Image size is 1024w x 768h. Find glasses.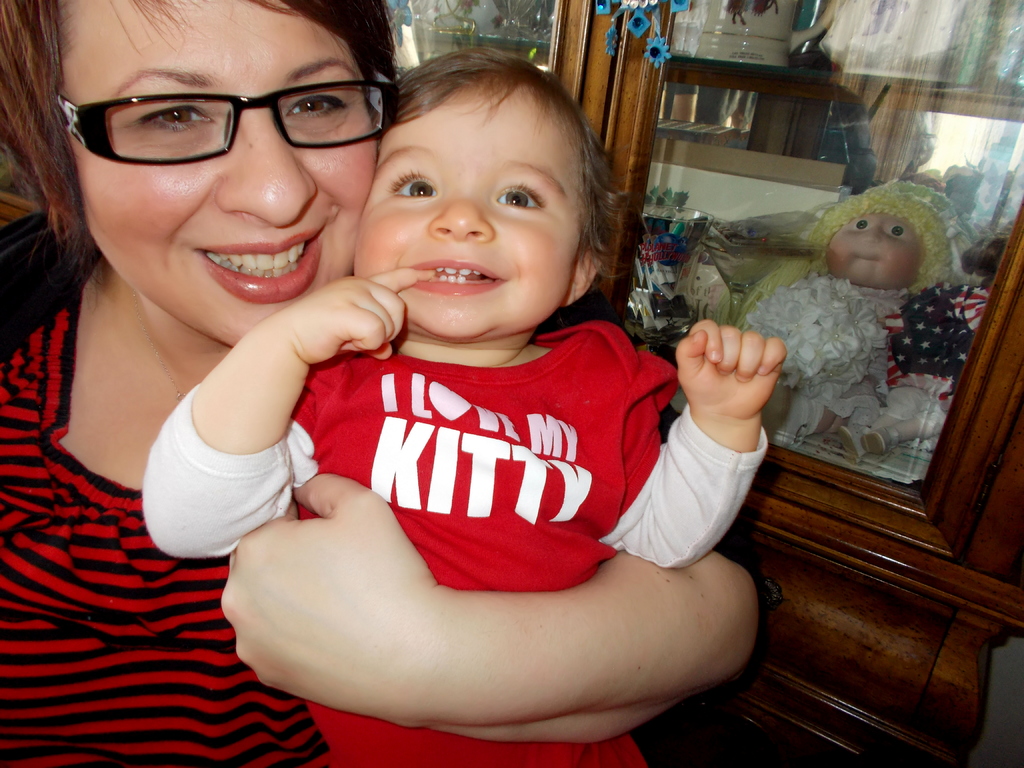
x1=59 y1=68 x2=399 y2=172.
